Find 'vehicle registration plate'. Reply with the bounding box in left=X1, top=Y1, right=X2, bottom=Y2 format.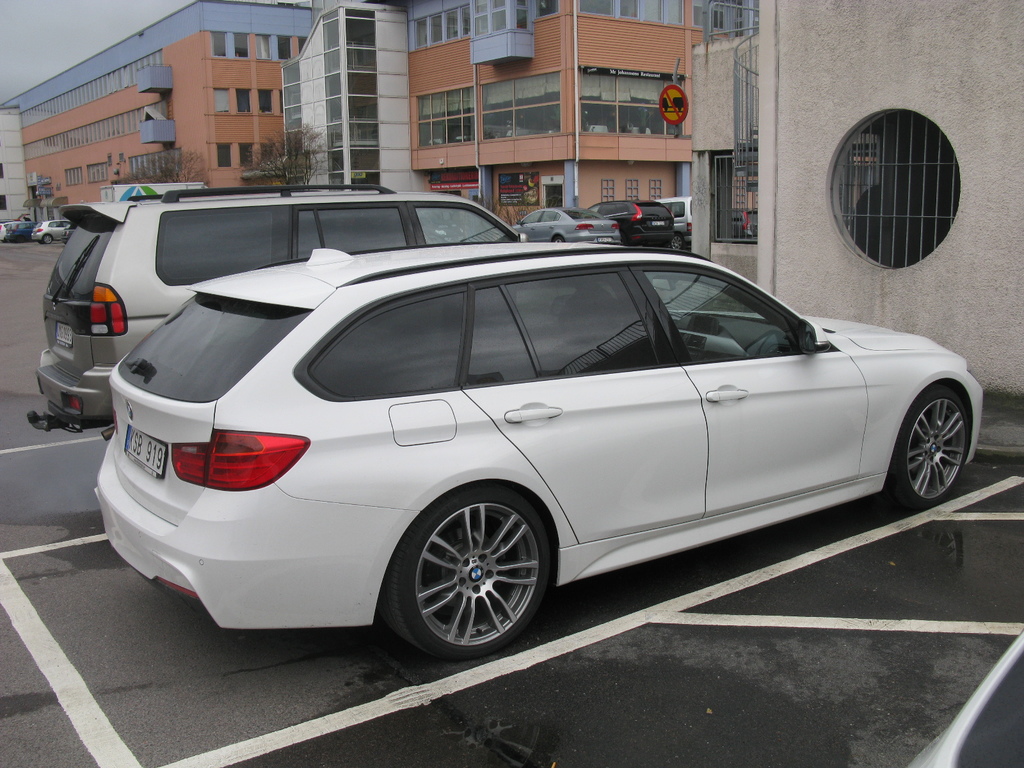
left=652, top=221, right=664, bottom=226.
